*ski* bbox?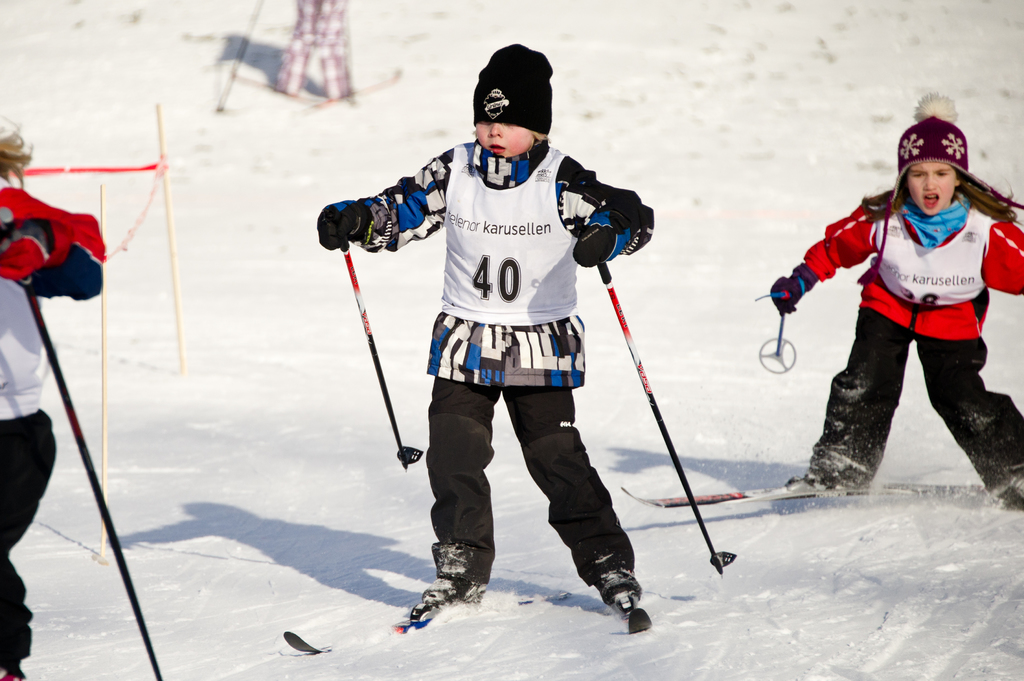
289:56:399:116
